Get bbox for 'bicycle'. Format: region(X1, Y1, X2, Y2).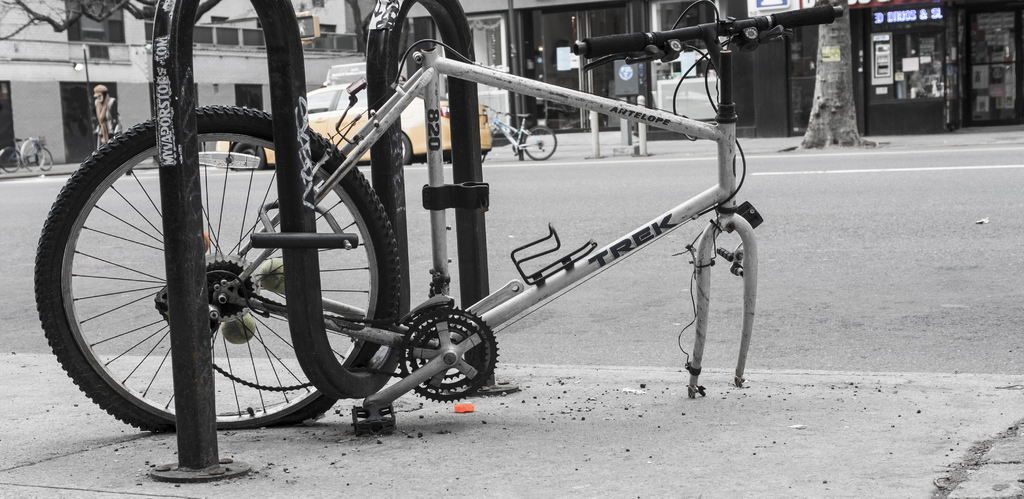
region(484, 102, 559, 165).
